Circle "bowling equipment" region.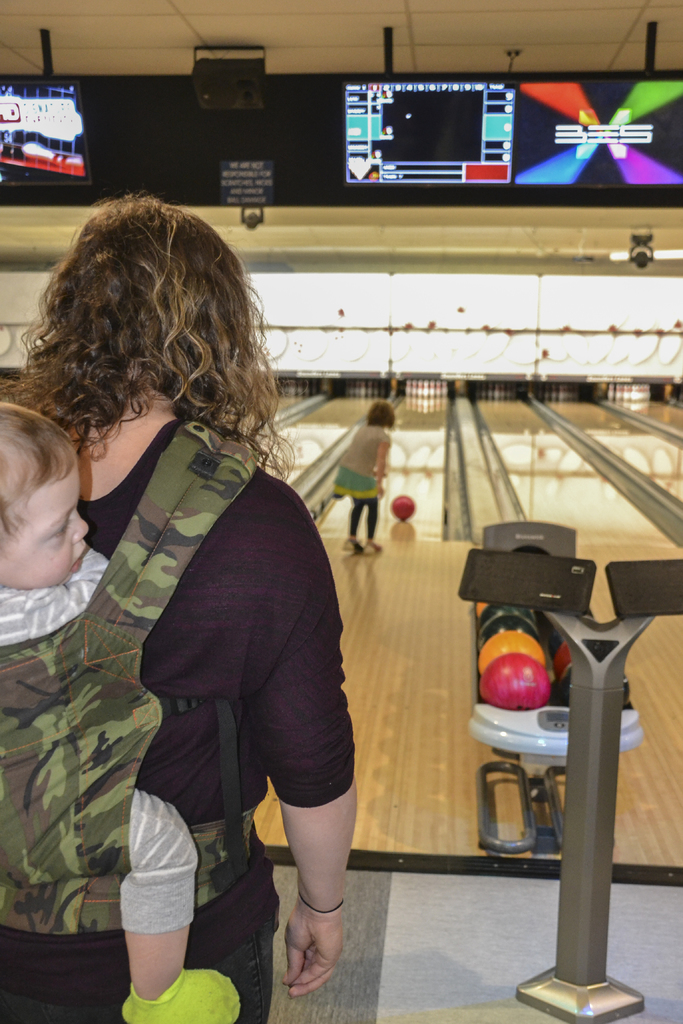
Region: box=[556, 659, 642, 717].
